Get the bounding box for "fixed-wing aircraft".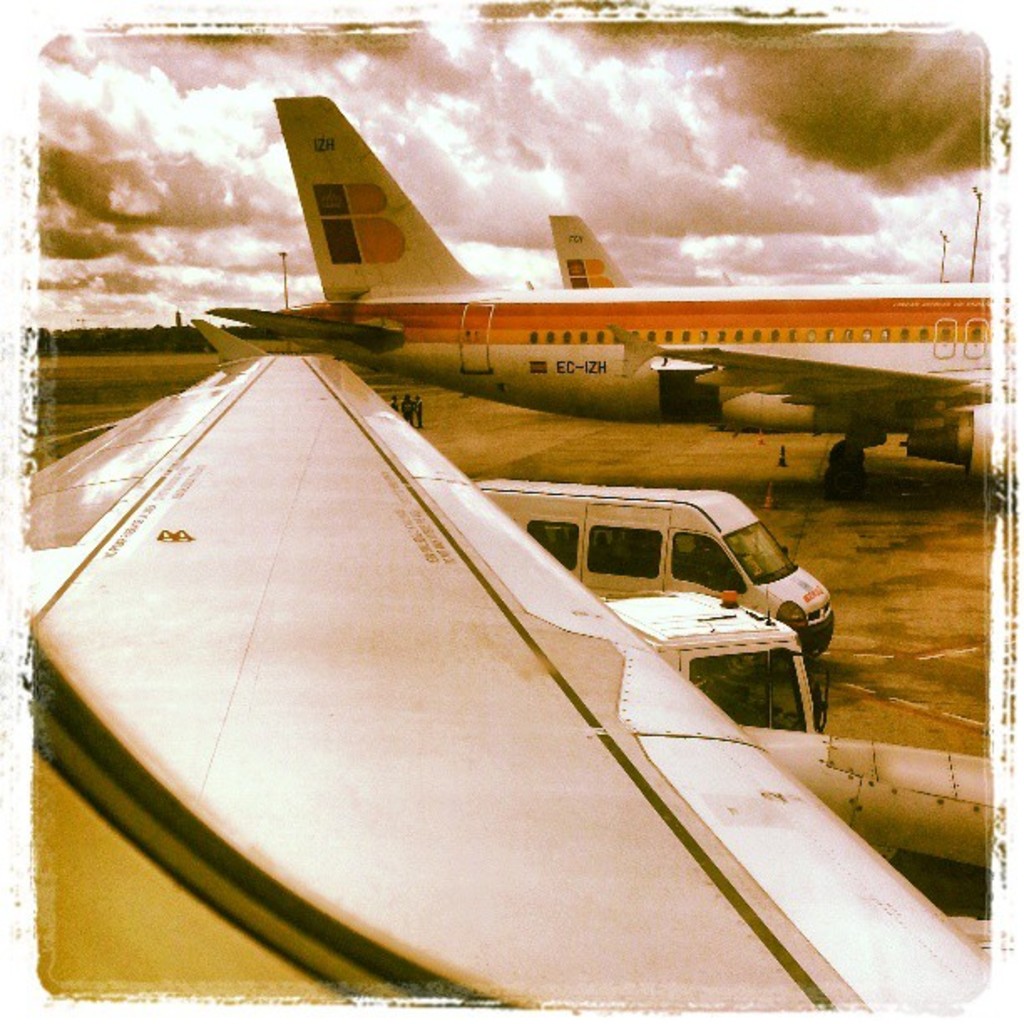
{"left": 206, "top": 89, "right": 997, "bottom": 499}.
